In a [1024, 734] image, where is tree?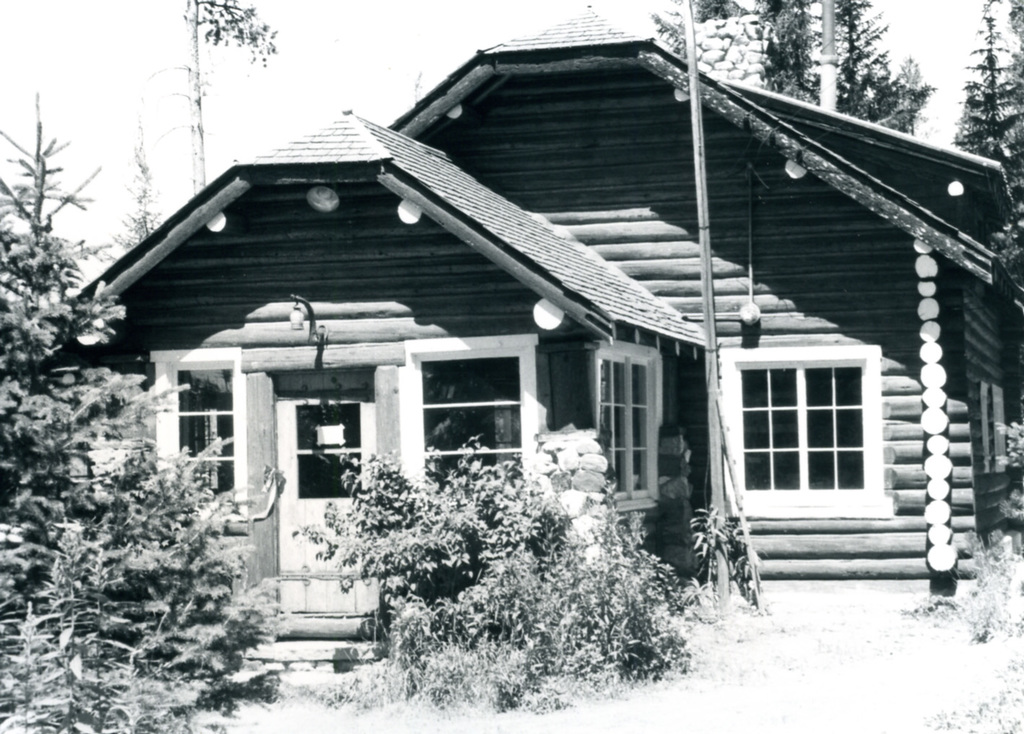
bbox=[148, 0, 278, 210].
